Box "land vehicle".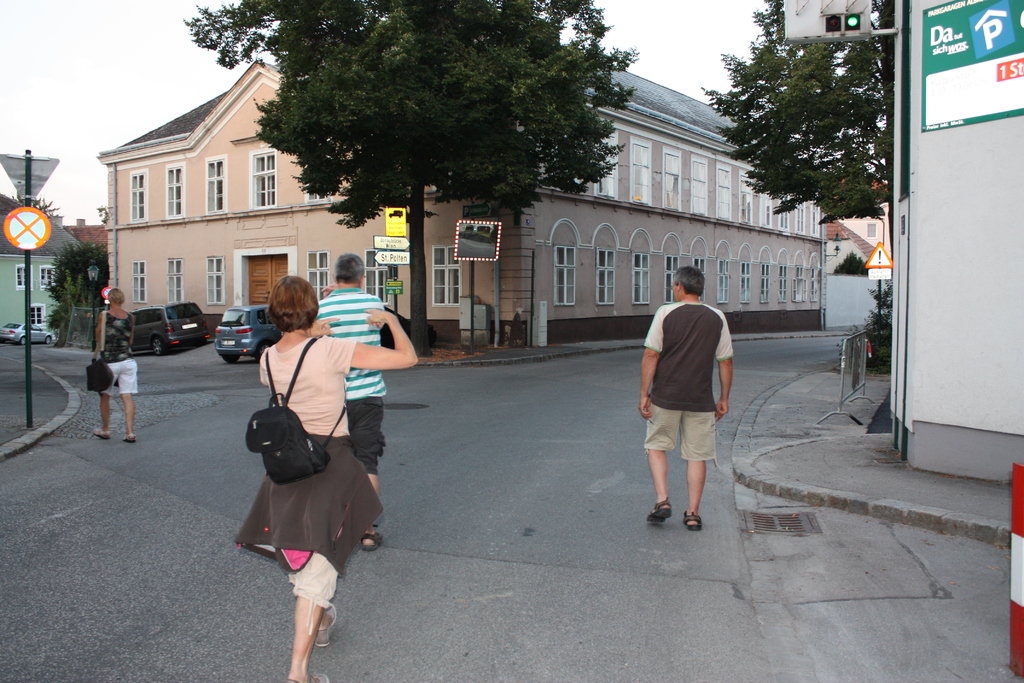
(left=215, top=306, right=282, bottom=362).
